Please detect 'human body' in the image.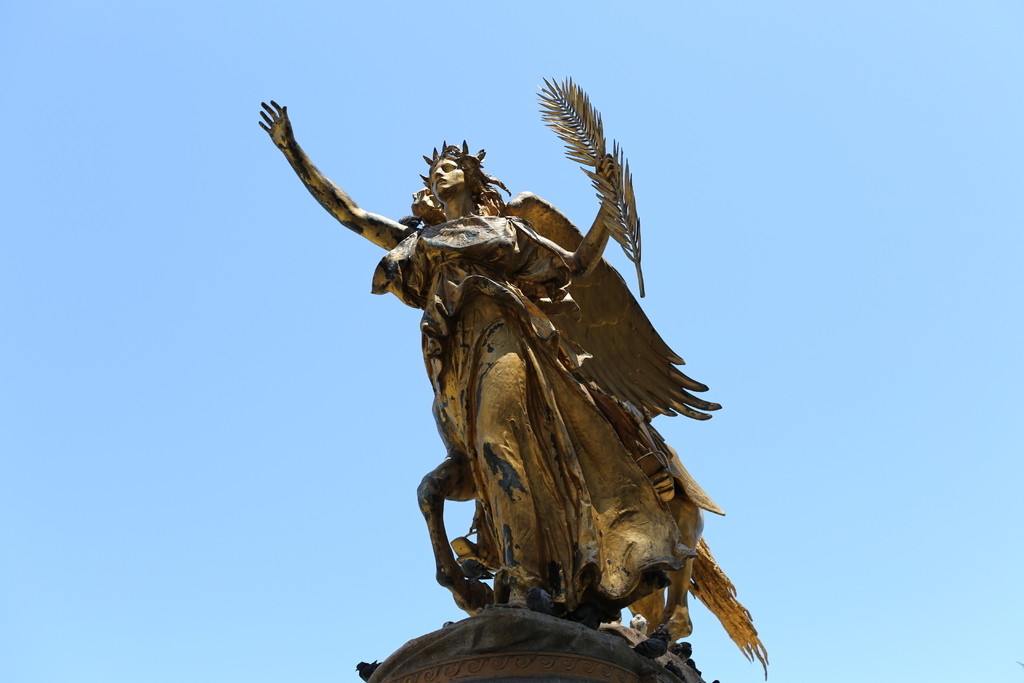
crop(294, 100, 733, 673).
